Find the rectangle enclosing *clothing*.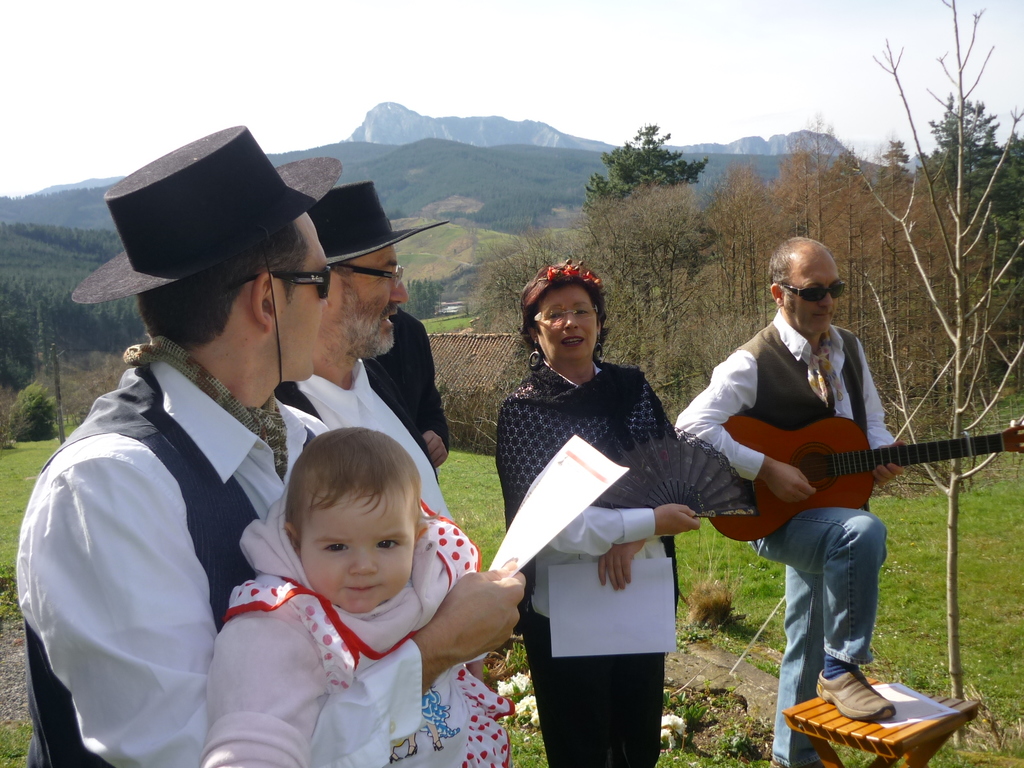
{"left": 18, "top": 298, "right": 353, "bottom": 767}.
